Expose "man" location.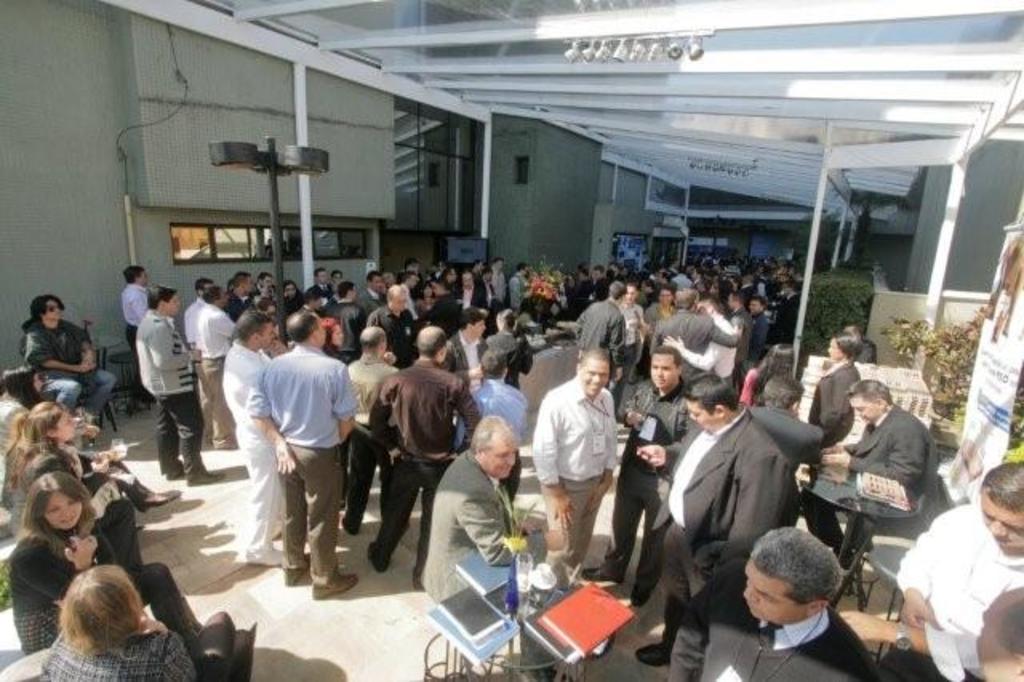
Exposed at rect(349, 323, 400, 533).
